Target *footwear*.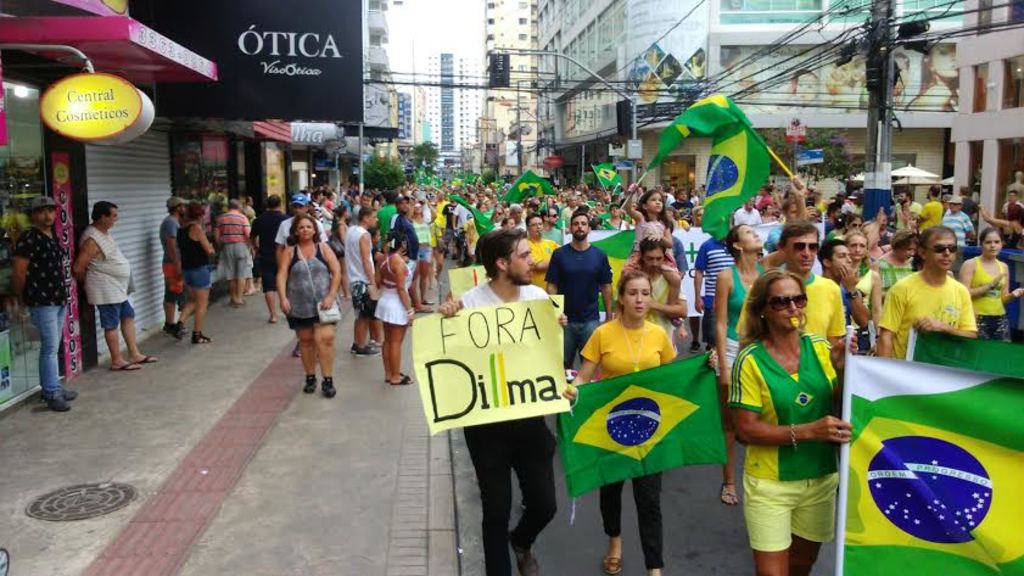
Target region: Rect(723, 477, 738, 509).
